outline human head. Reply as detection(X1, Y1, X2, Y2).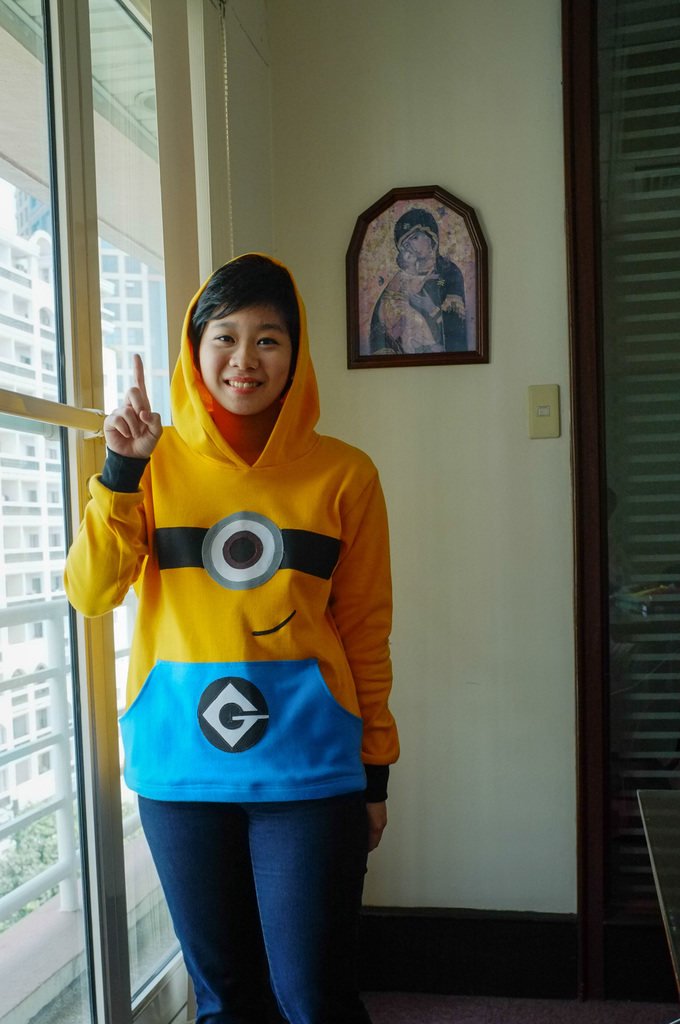
detection(182, 245, 304, 417).
